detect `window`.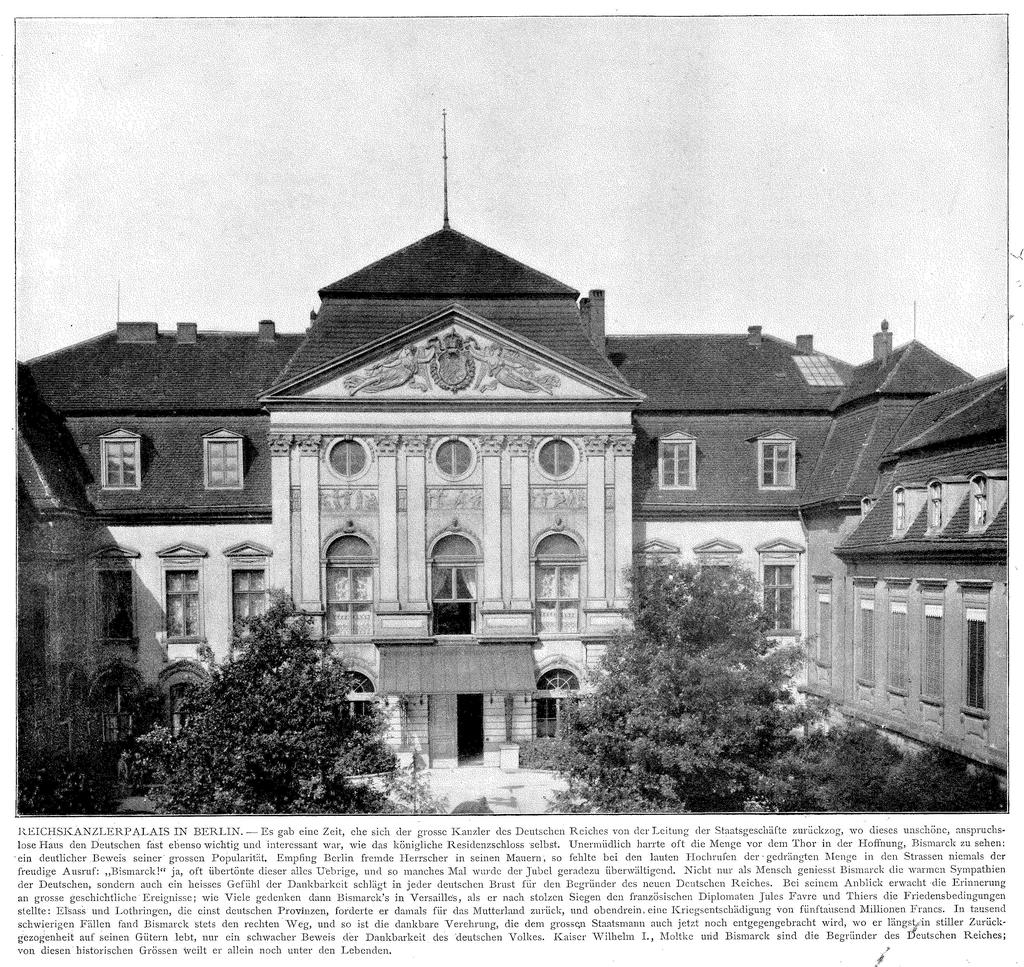
Detected at Rect(629, 540, 676, 582).
